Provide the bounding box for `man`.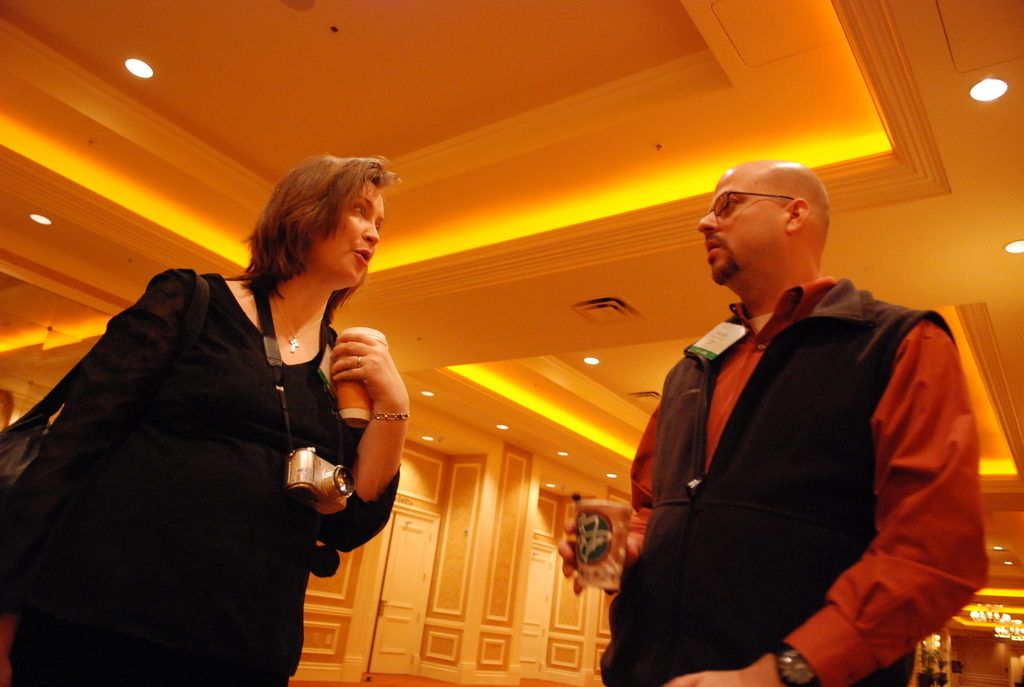
(618, 144, 977, 670).
